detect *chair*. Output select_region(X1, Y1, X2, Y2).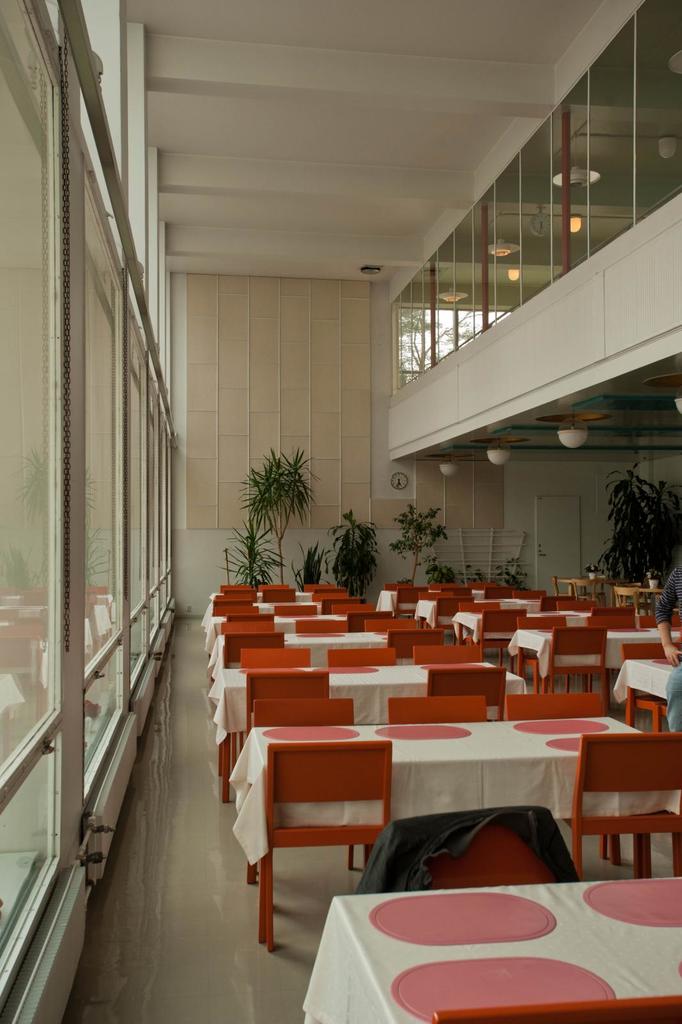
select_region(621, 641, 681, 732).
